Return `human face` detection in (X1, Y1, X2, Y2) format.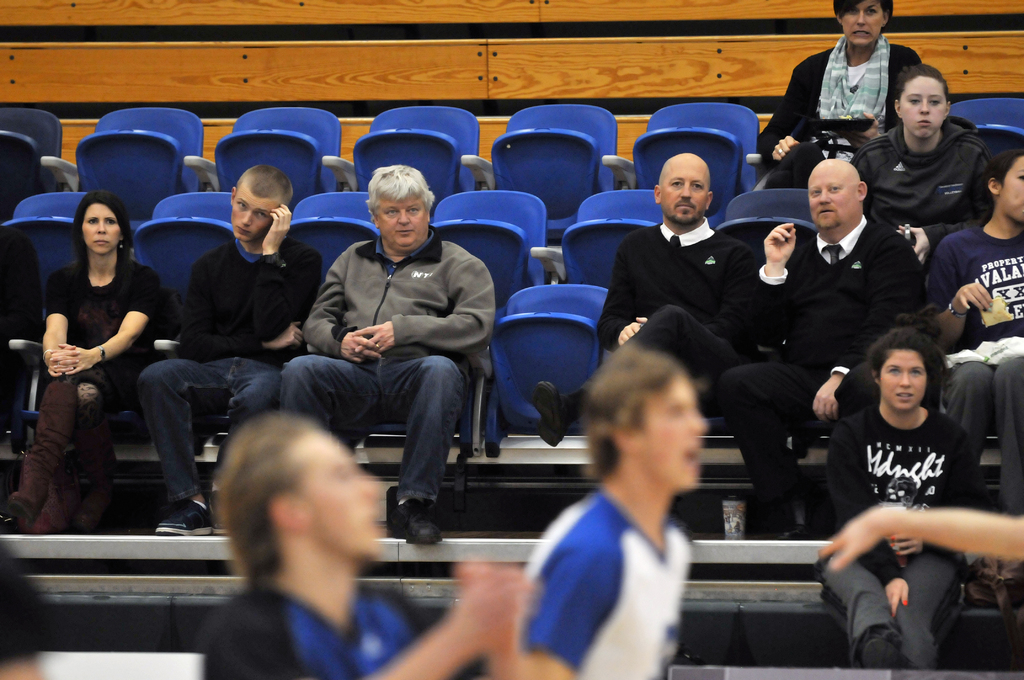
(647, 385, 707, 483).
